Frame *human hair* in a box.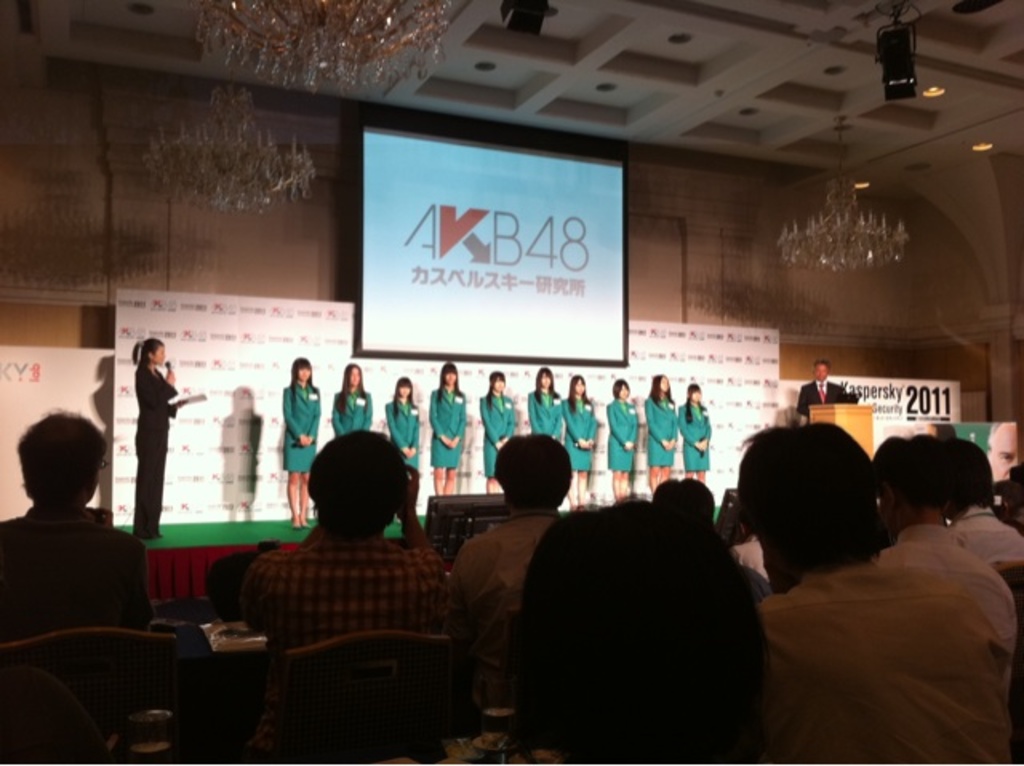
651:475:715:515.
